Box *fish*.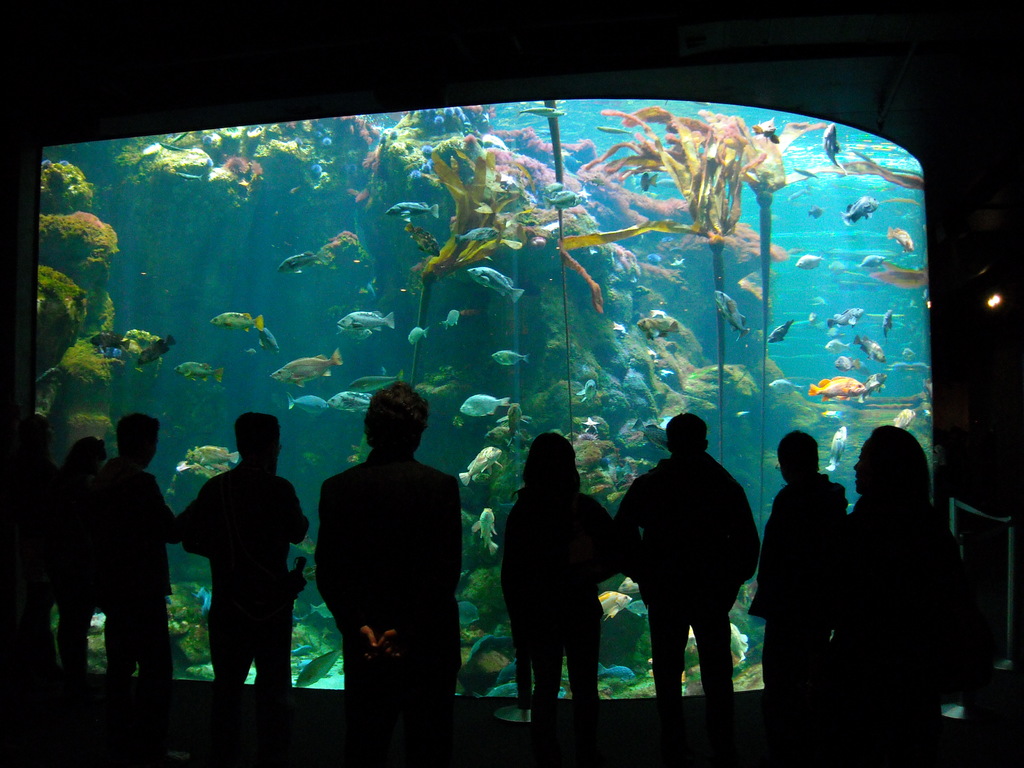
l=578, t=380, r=599, b=403.
